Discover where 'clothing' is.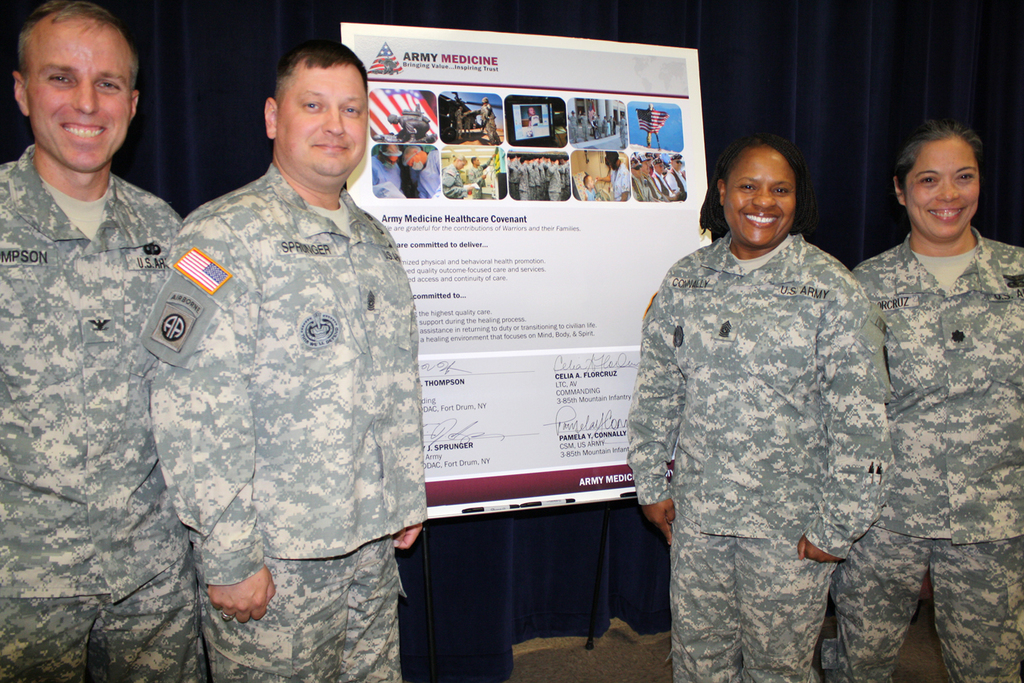
Discovered at box(853, 216, 1023, 682).
